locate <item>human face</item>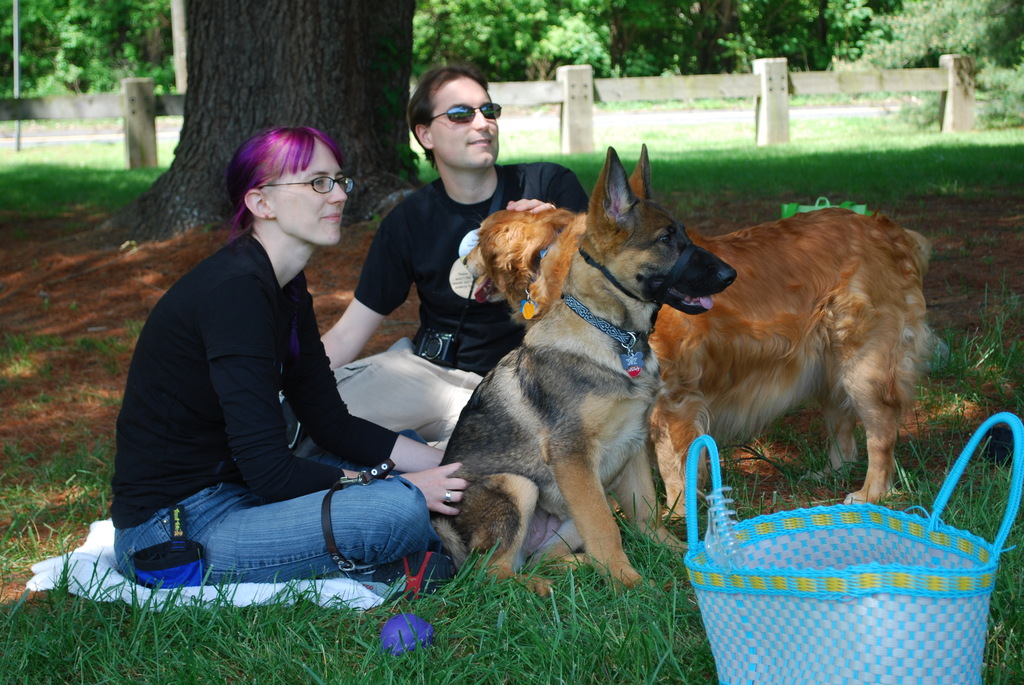
Rect(268, 138, 354, 249)
